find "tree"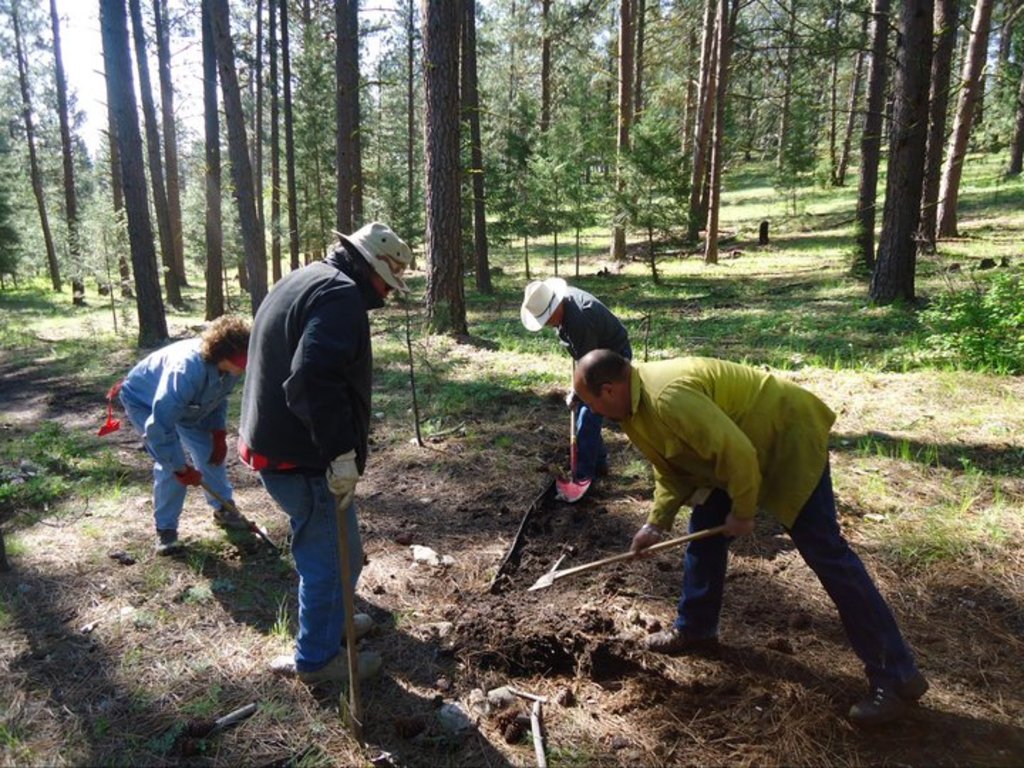
<region>610, 0, 624, 263</region>
